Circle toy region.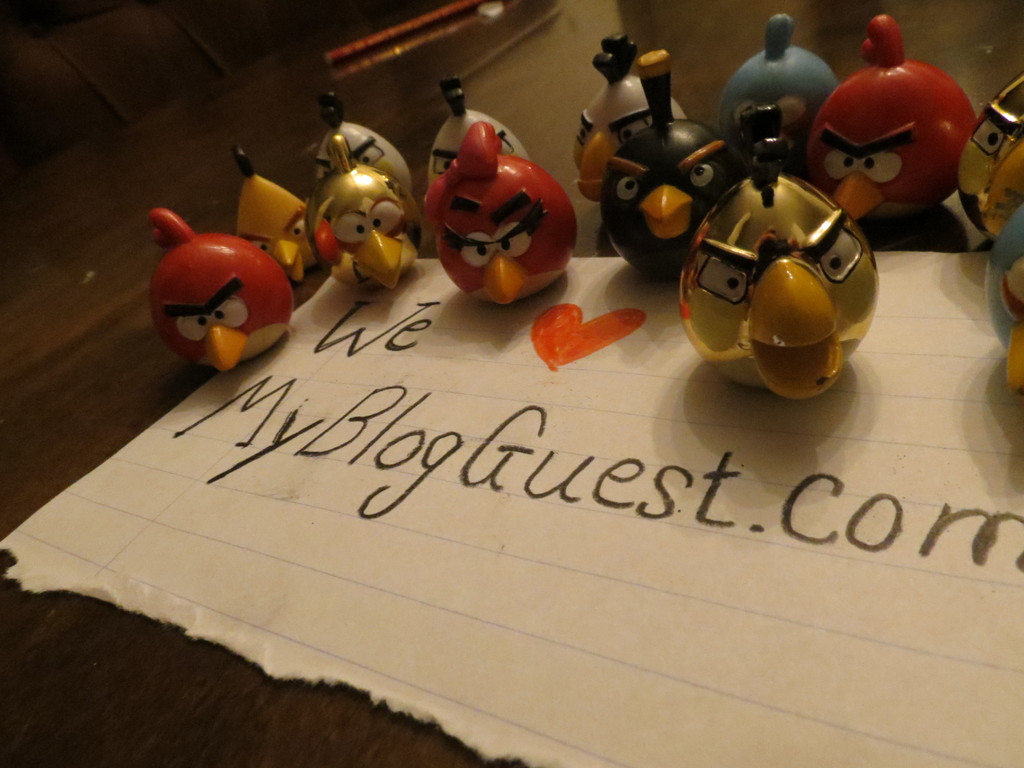
Region: locate(577, 32, 696, 193).
